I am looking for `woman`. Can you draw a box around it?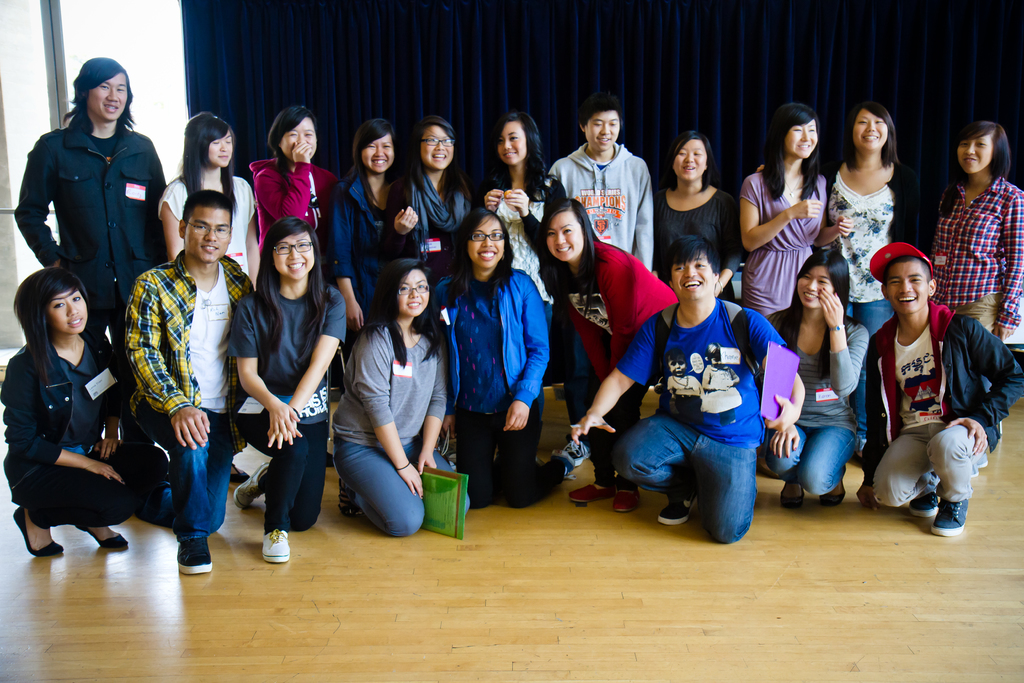
Sure, the bounding box is [471, 114, 565, 325].
